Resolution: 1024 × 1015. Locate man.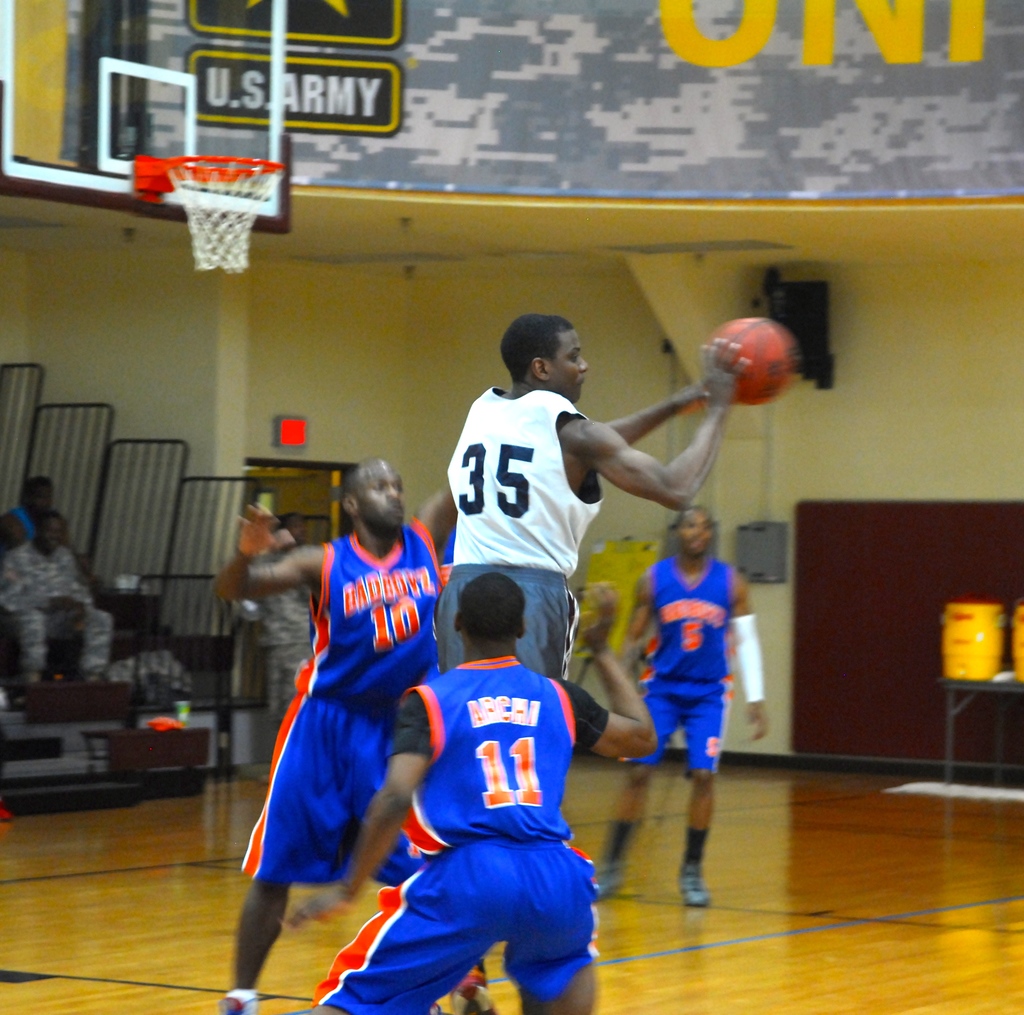
<region>434, 313, 748, 681</region>.
